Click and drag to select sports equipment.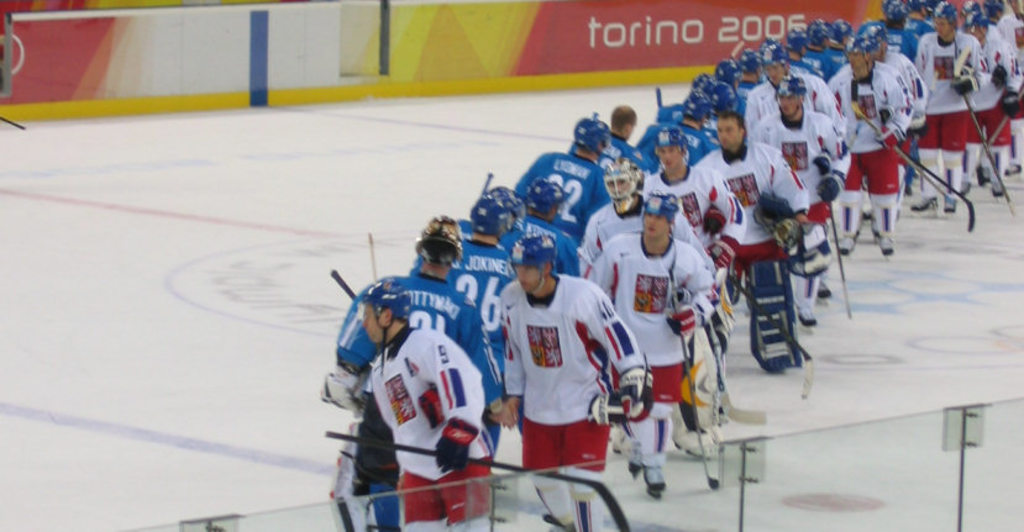
Selection: 637 459 666 499.
